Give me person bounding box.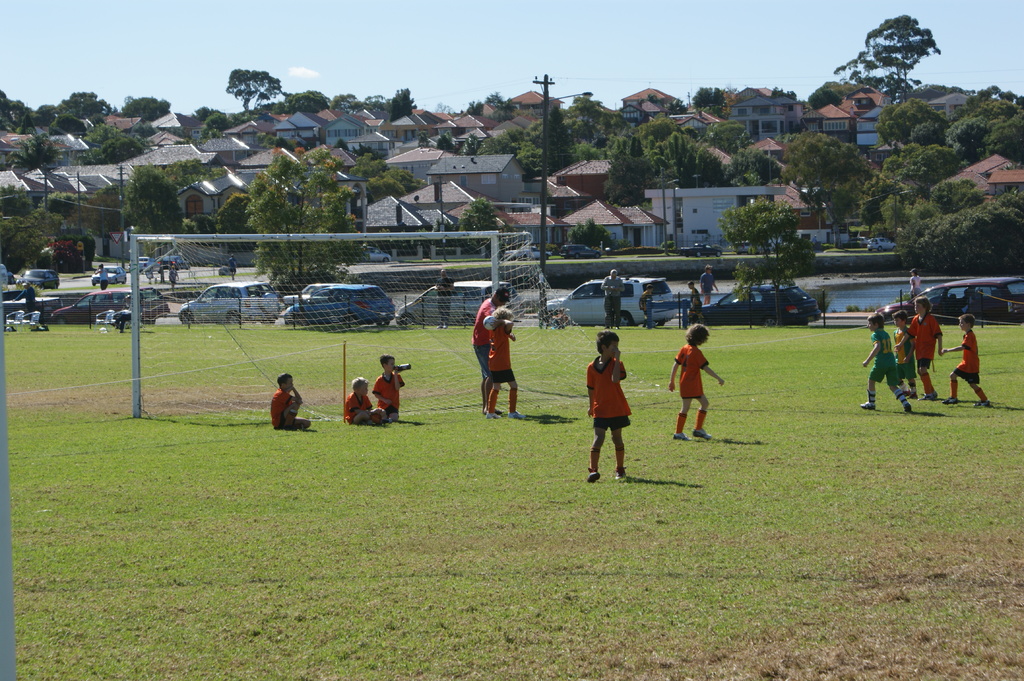
[115,294,139,334].
